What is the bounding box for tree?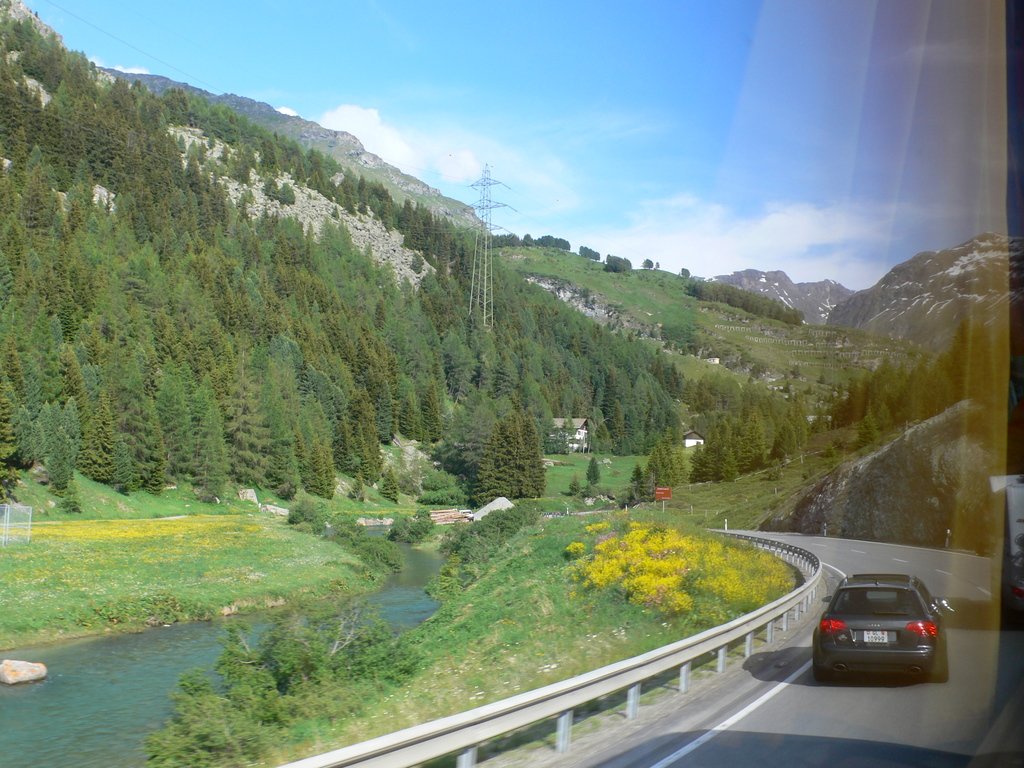
select_region(696, 415, 743, 481).
